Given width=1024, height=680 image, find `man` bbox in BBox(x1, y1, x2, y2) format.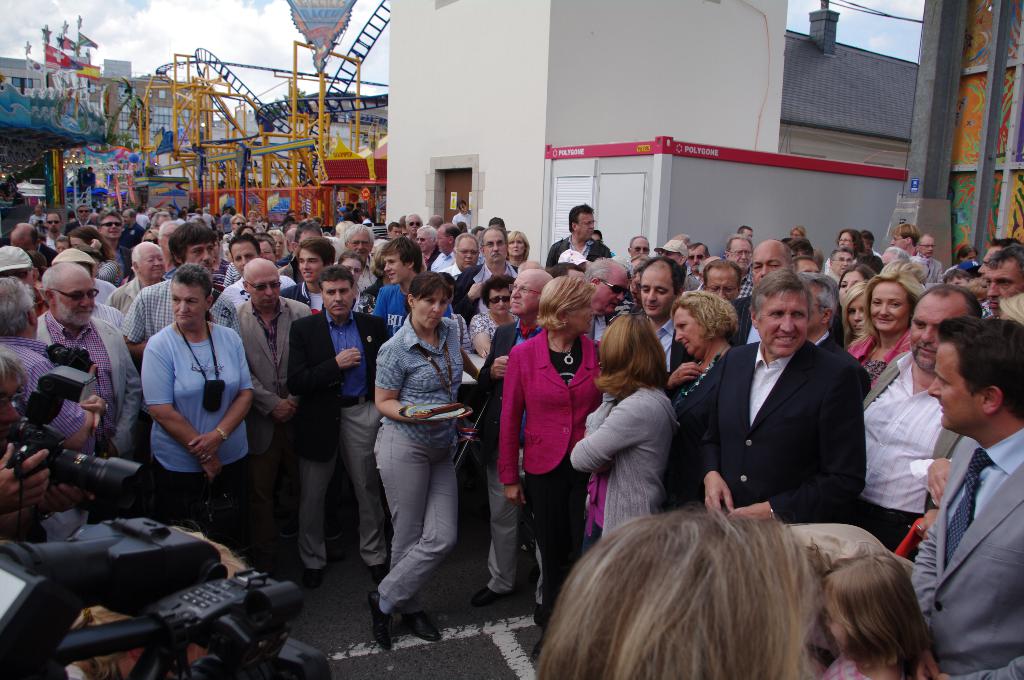
BBox(695, 258, 737, 311).
